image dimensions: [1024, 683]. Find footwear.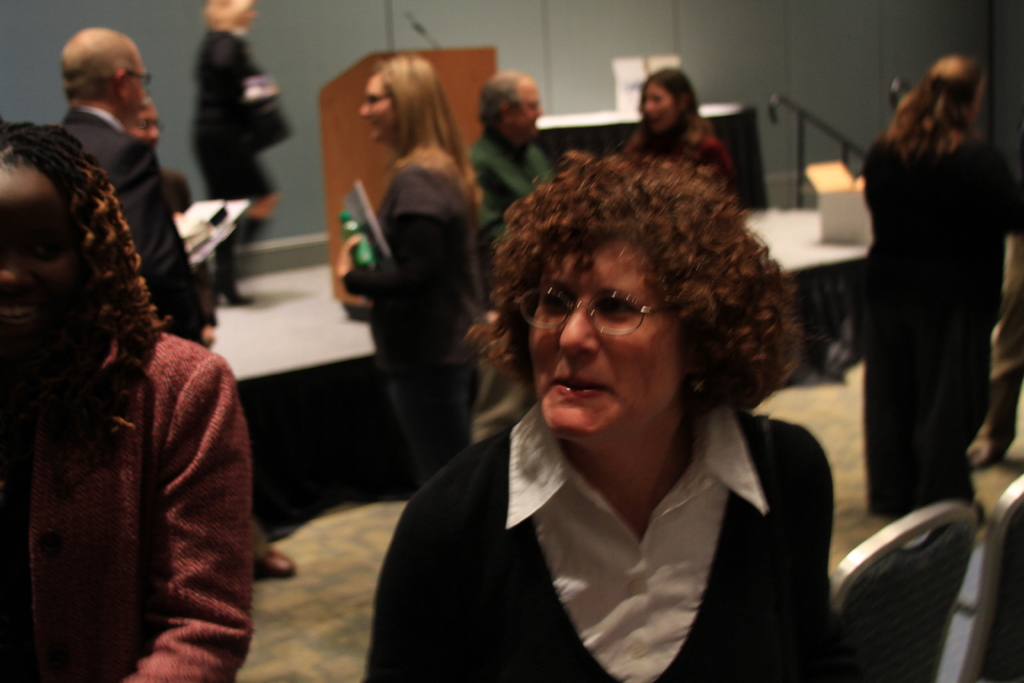
(250, 542, 298, 577).
